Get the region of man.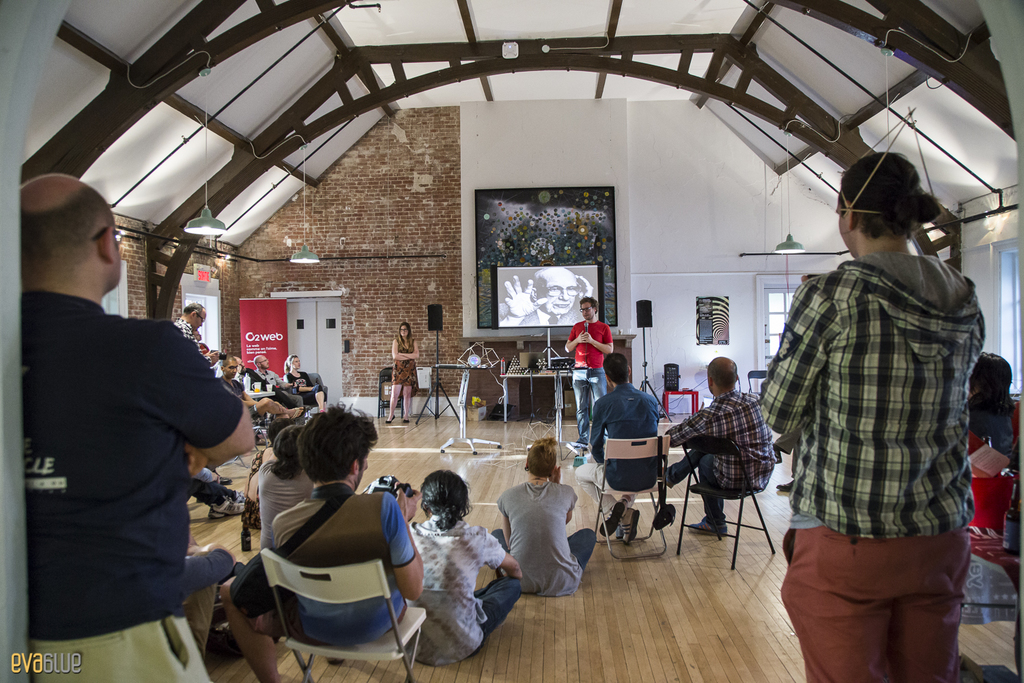
(left=23, top=178, right=247, bottom=673).
